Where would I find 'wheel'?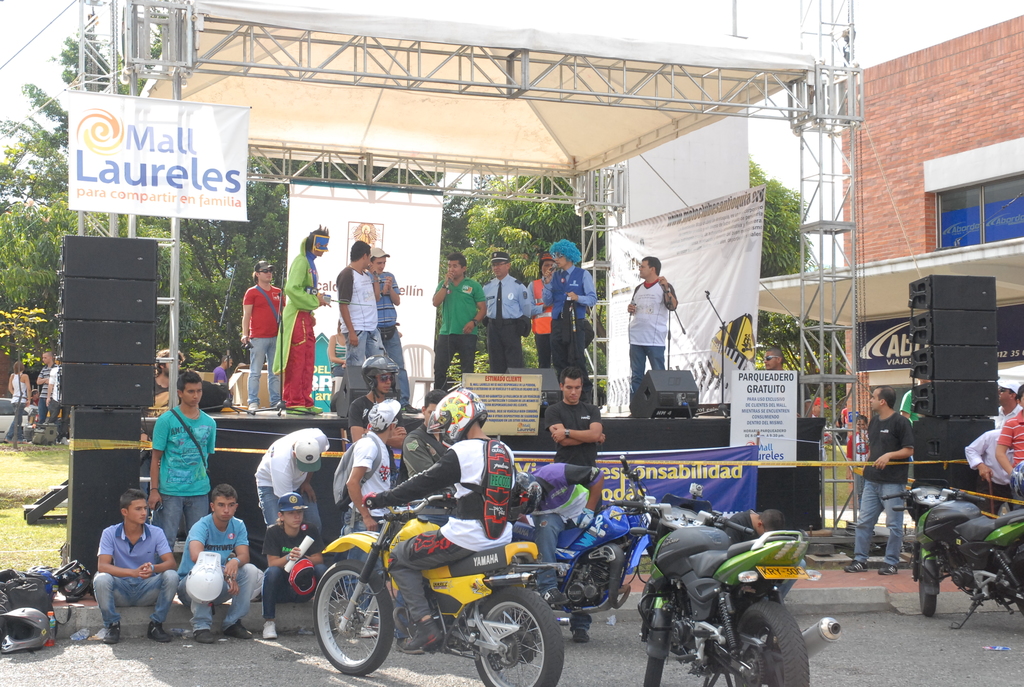
At <region>1005, 549, 1023, 619</region>.
